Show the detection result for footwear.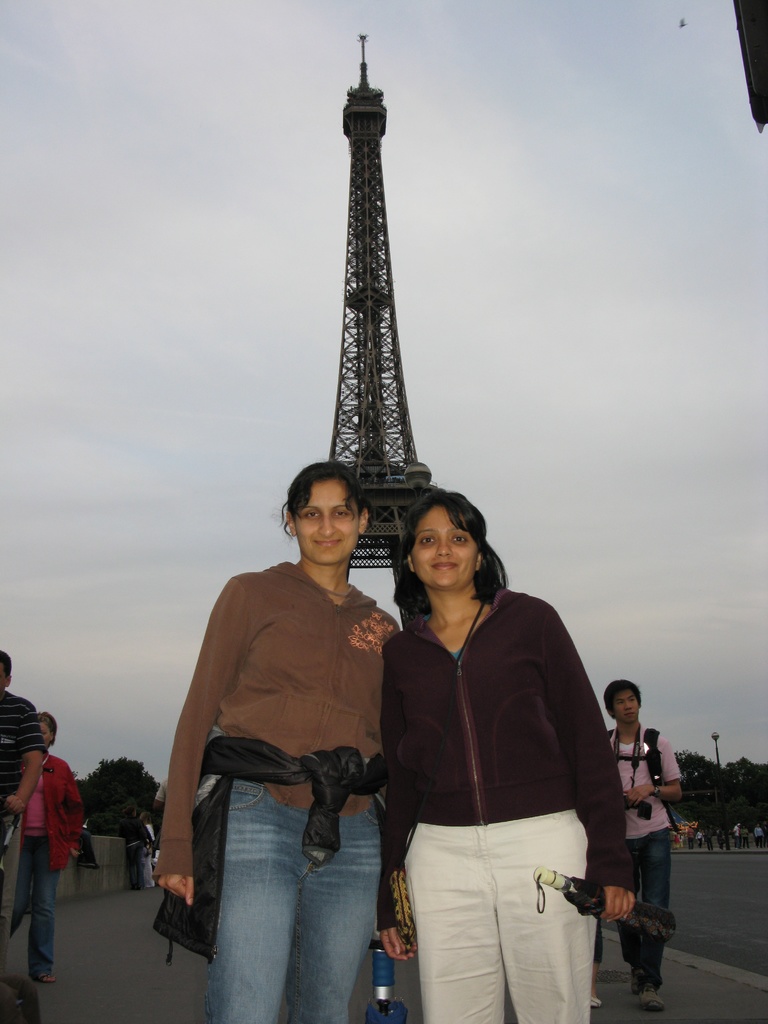
{"left": 40, "top": 971, "right": 55, "bottom": 983}.
